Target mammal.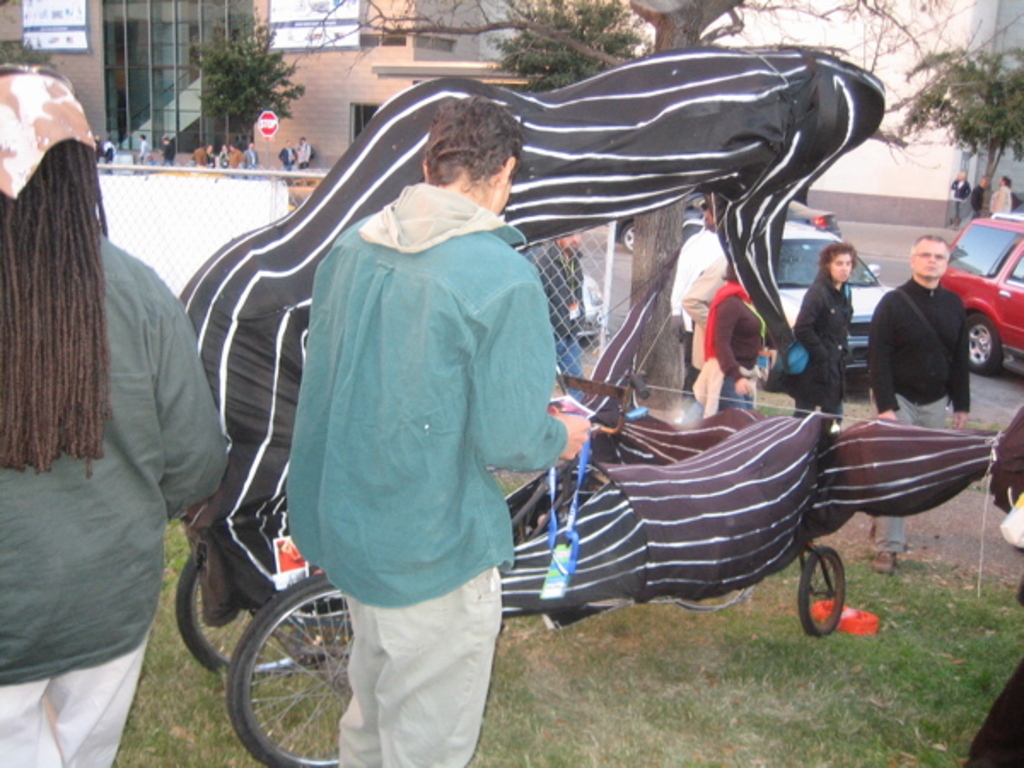
Target region: box=[975, 176, 992, 218].
